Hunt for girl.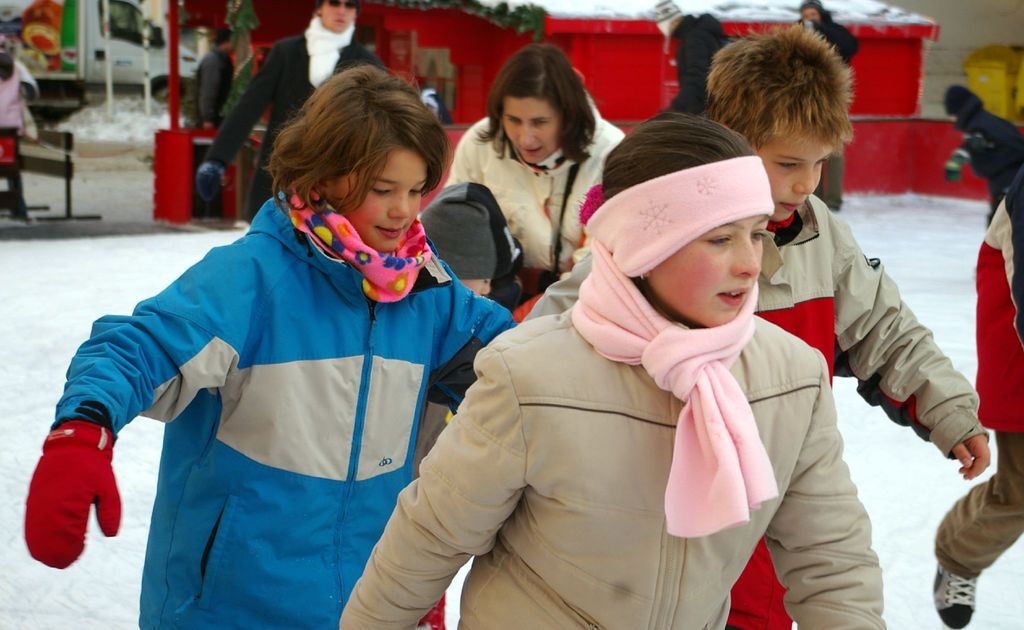
Hunted down at select_region(339, 113, 886, 629).
